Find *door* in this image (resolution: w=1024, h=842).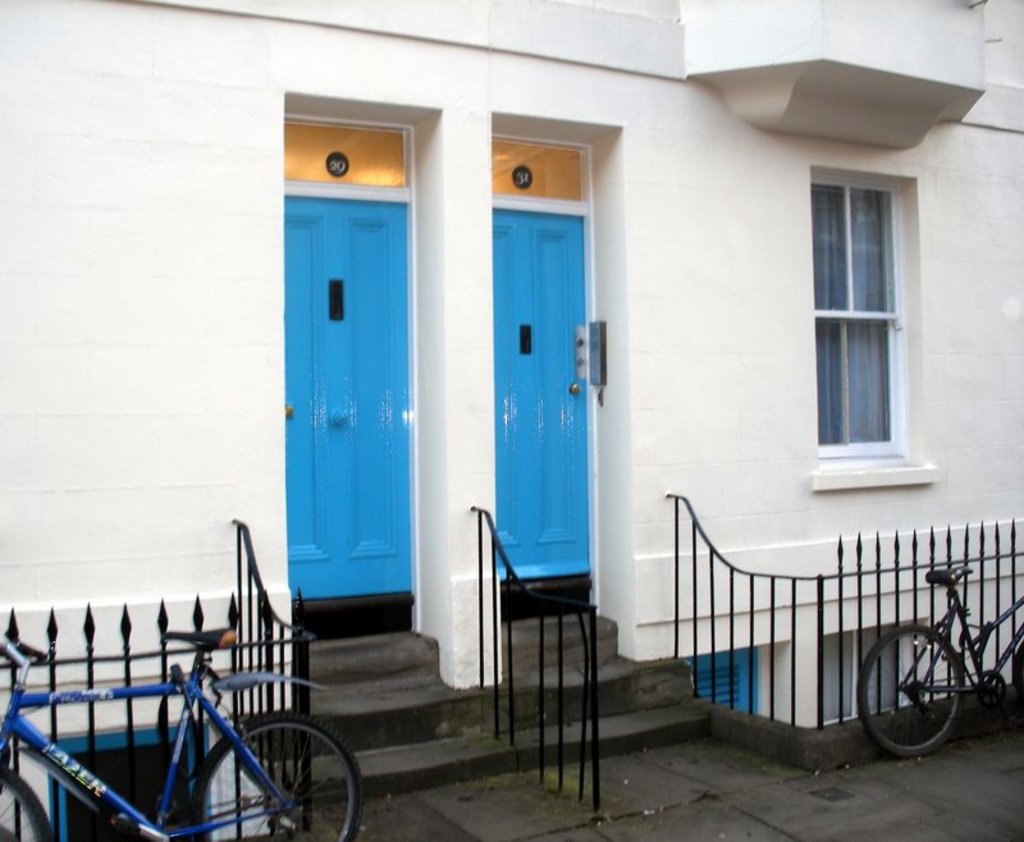
bbox(283, 193, 413, 594).
